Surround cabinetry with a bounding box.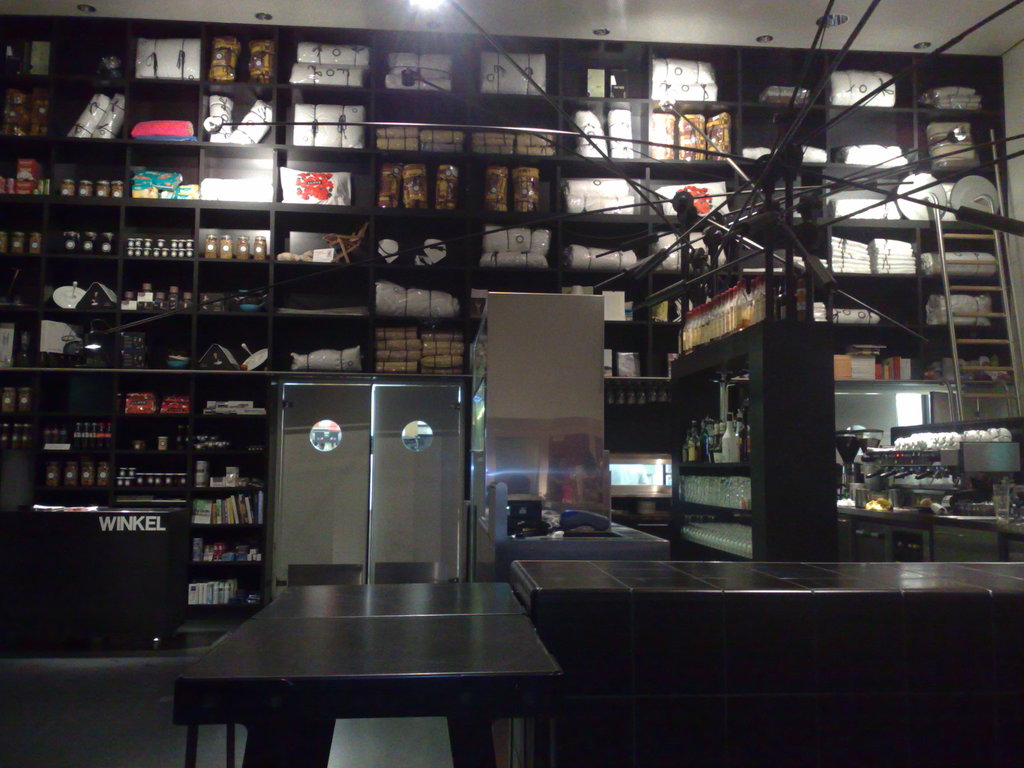
(666, 318, 831, 562).
